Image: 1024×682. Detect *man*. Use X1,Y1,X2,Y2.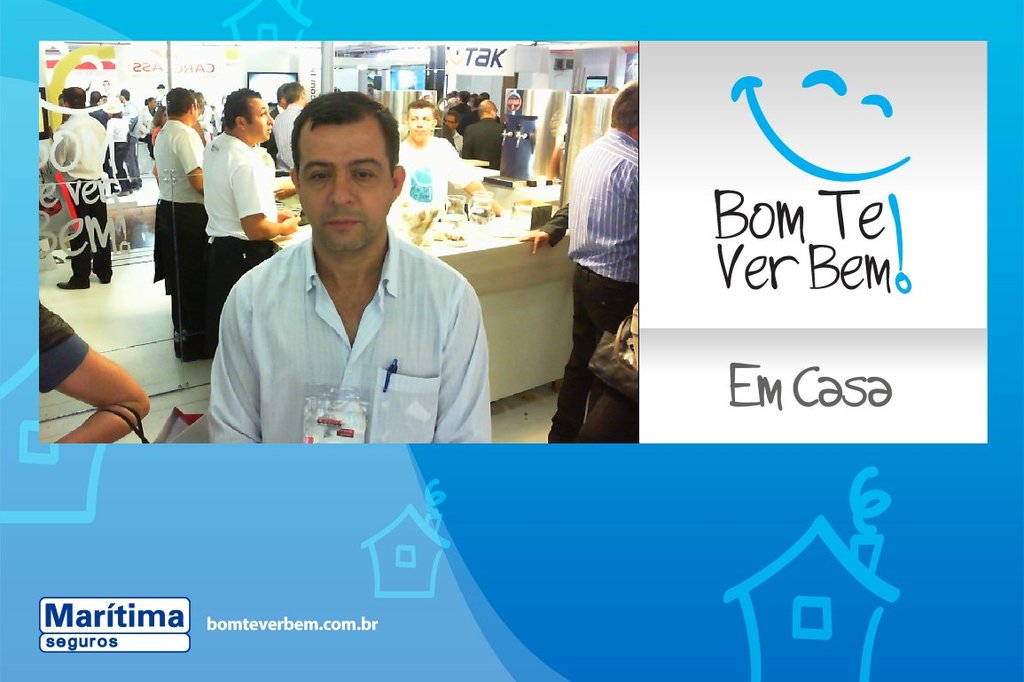
207,89,299,341.
